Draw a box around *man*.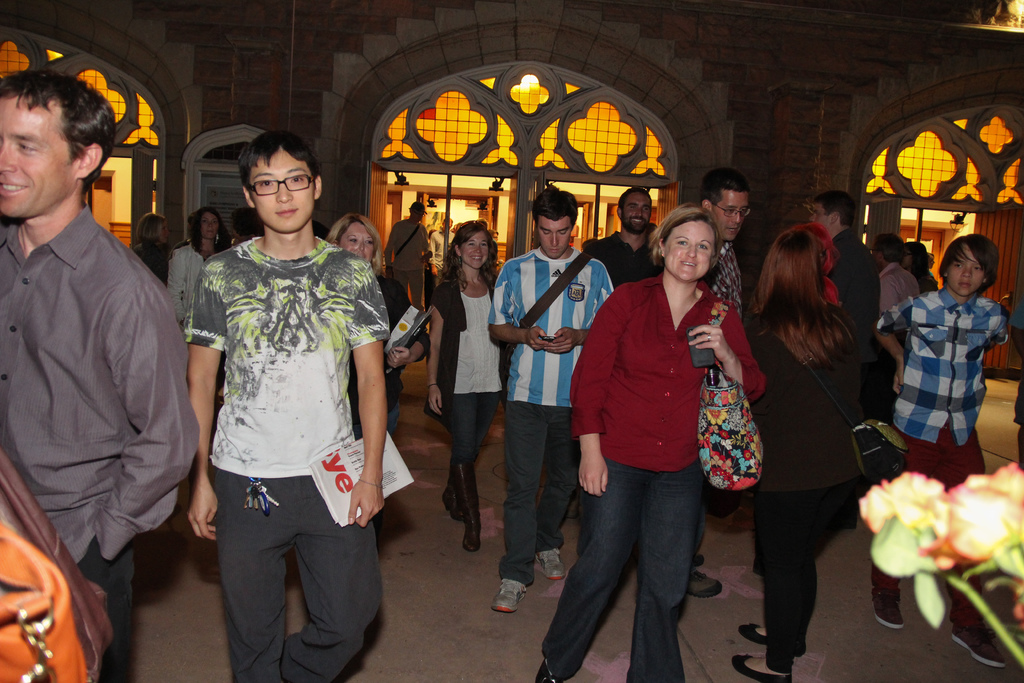
0,59,198,642.
